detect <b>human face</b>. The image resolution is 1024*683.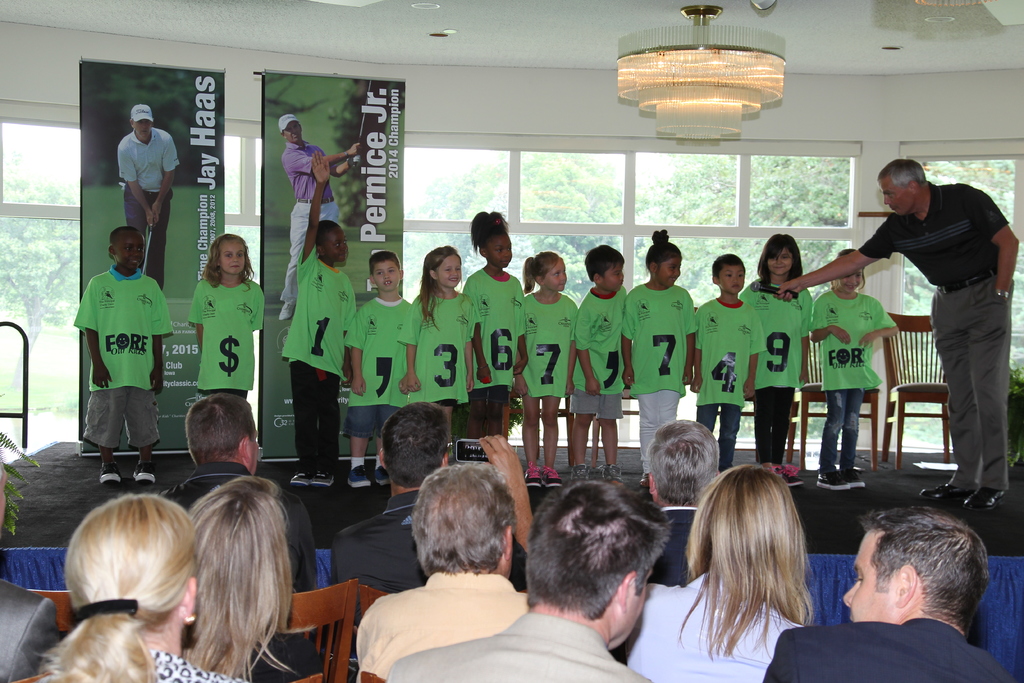
<bbox>659, 247, 681, 285</bbox>.
